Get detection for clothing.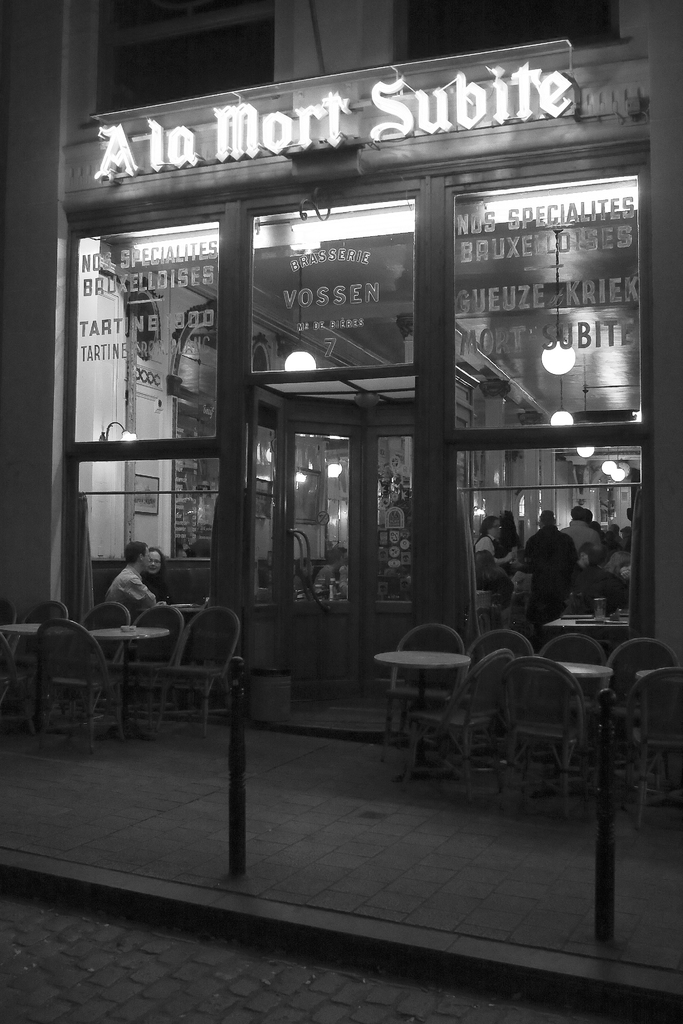
Detection: x1=513, y1=518, x2=581, y2=636.
